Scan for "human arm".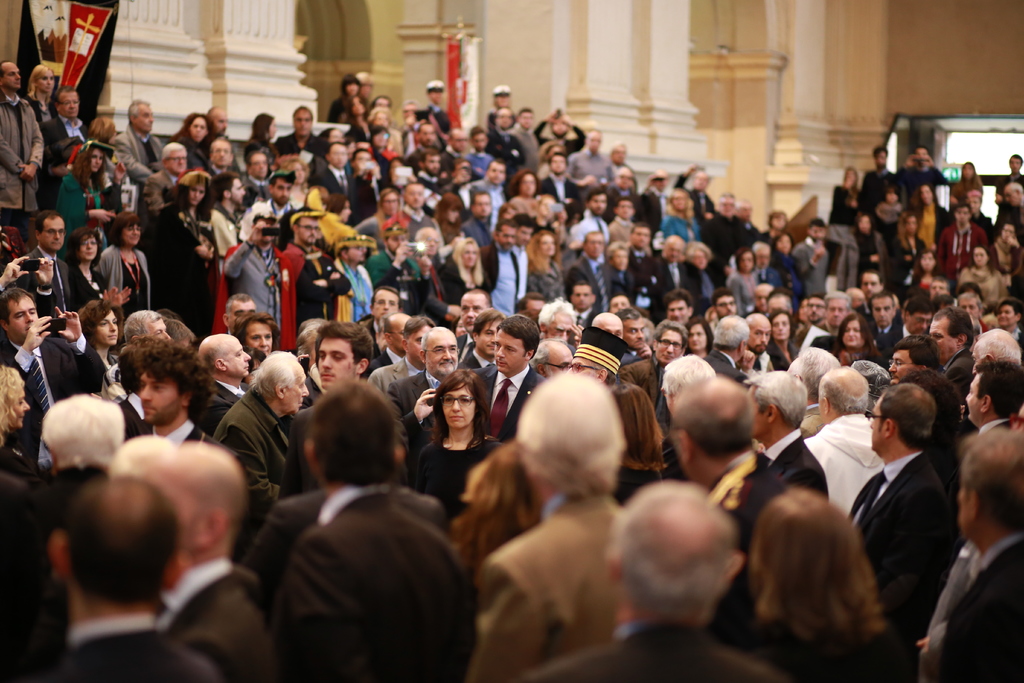
Scan result: box=[203, 409, 225, 439].
